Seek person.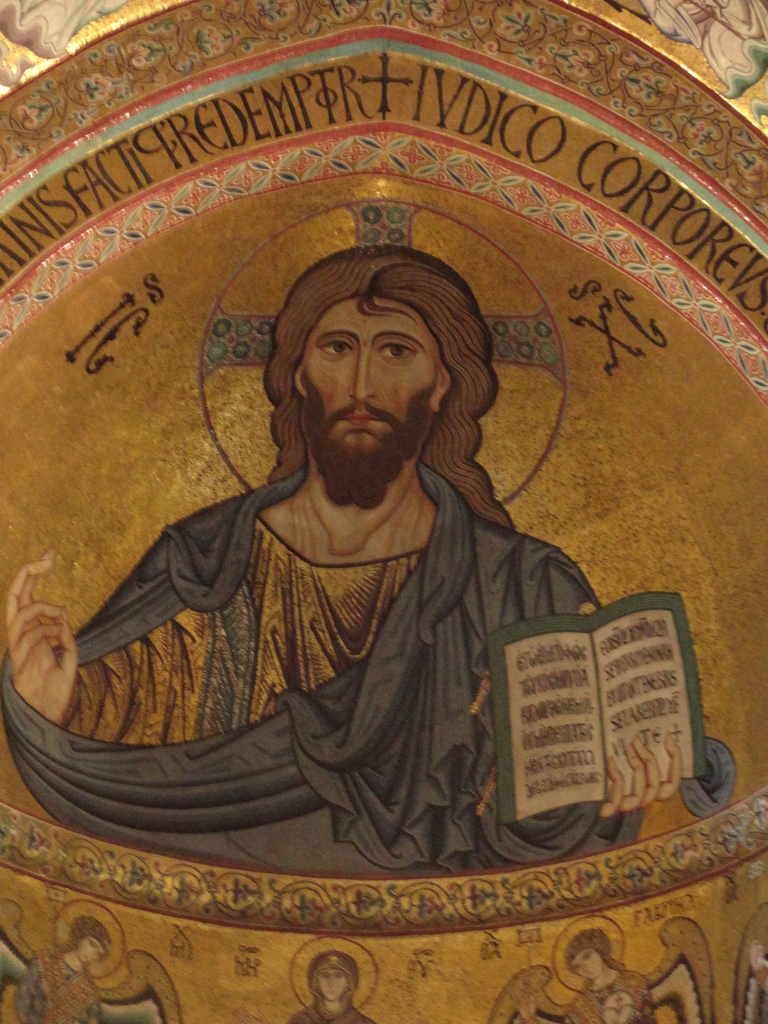
select_region(5, 909, 112, 1023).
